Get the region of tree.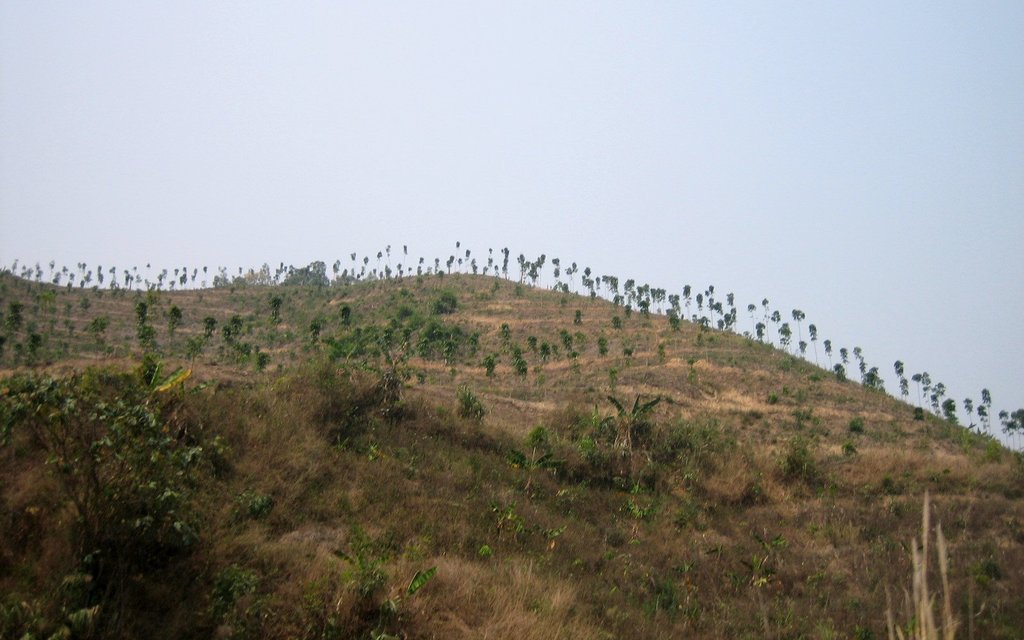
pyautogui.locateOnScreen(134, 299, 166, 354).
